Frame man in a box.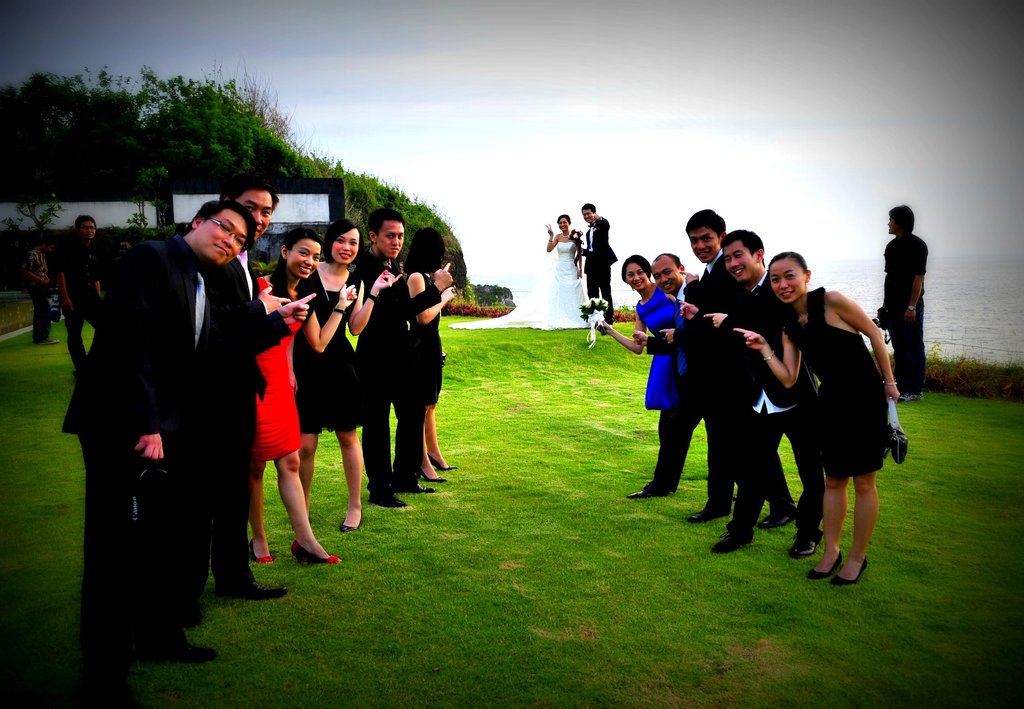
box(628, 254, 705, 499).
